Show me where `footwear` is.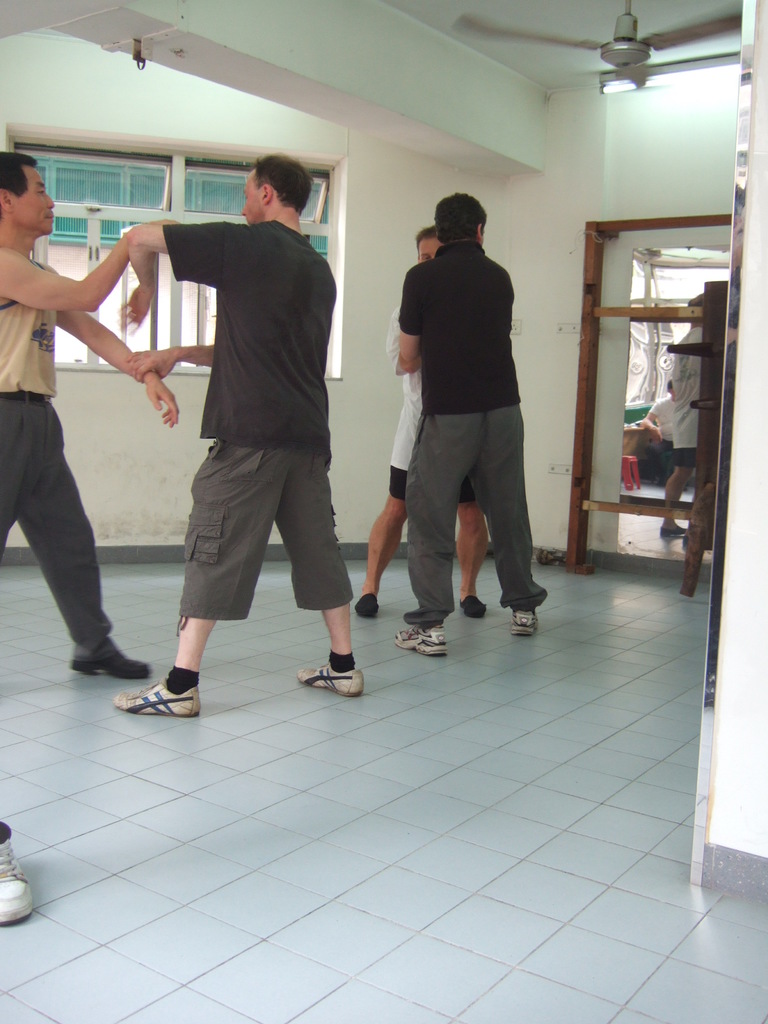
`footwear` is at (x1=508, y1=610, x2=540, y2=638).
